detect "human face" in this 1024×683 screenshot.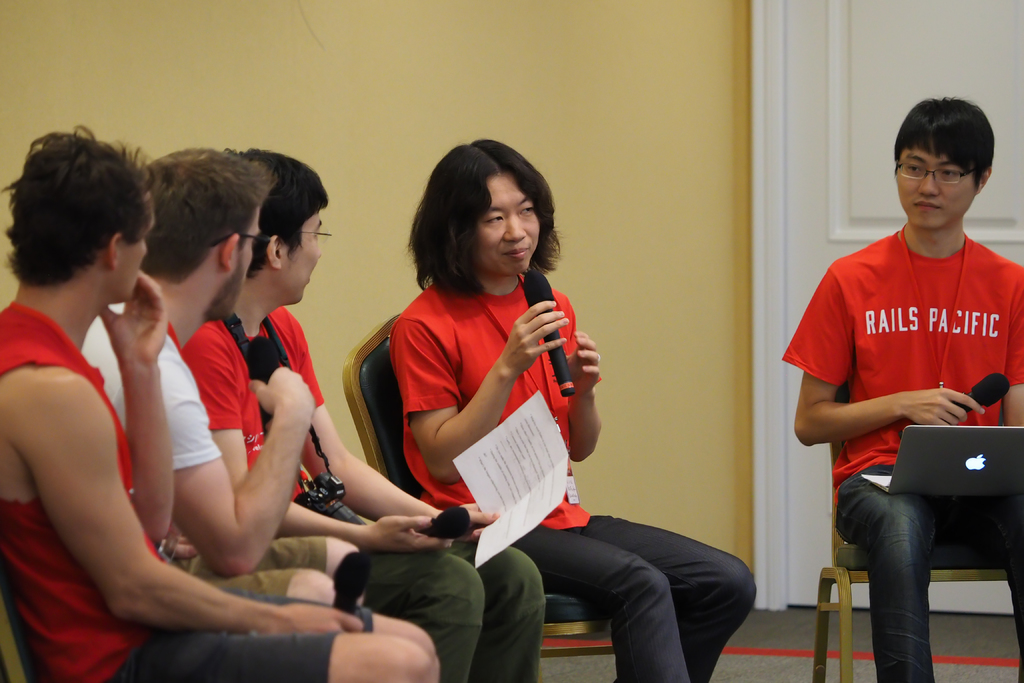
Detection: bbox=(476, 170, 541, 275).
